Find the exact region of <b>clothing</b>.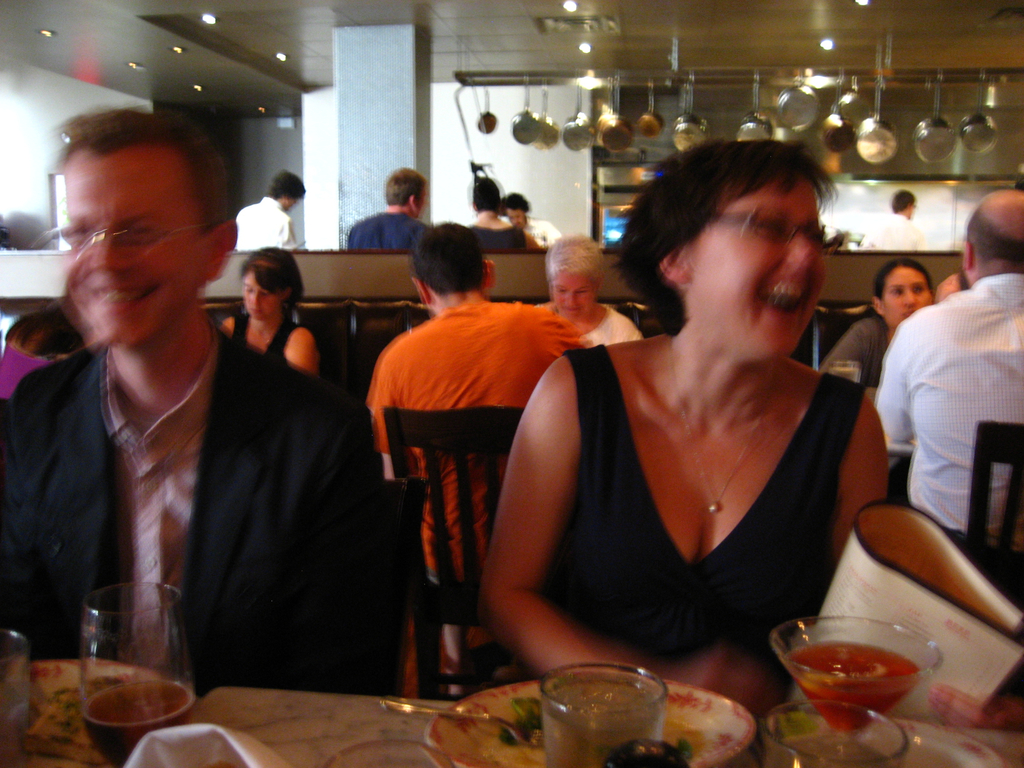
Exact region: [x1=889, y1=267, x2=1023, y2=502].
